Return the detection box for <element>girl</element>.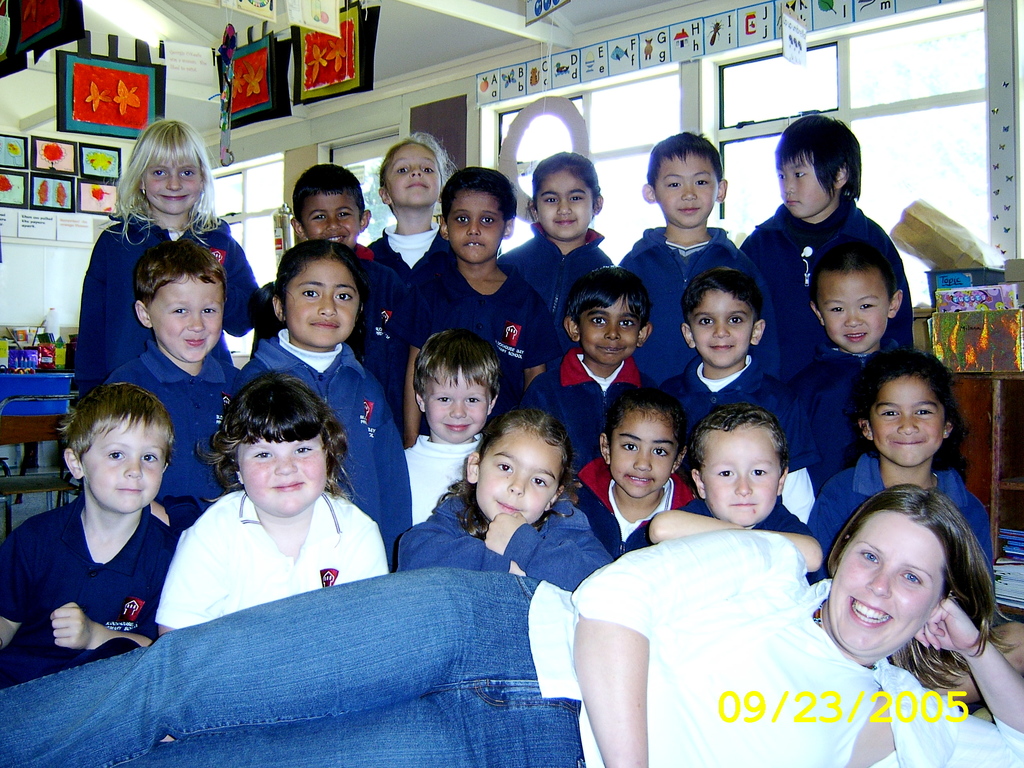
l=400, t=411, r=614, b=591.
